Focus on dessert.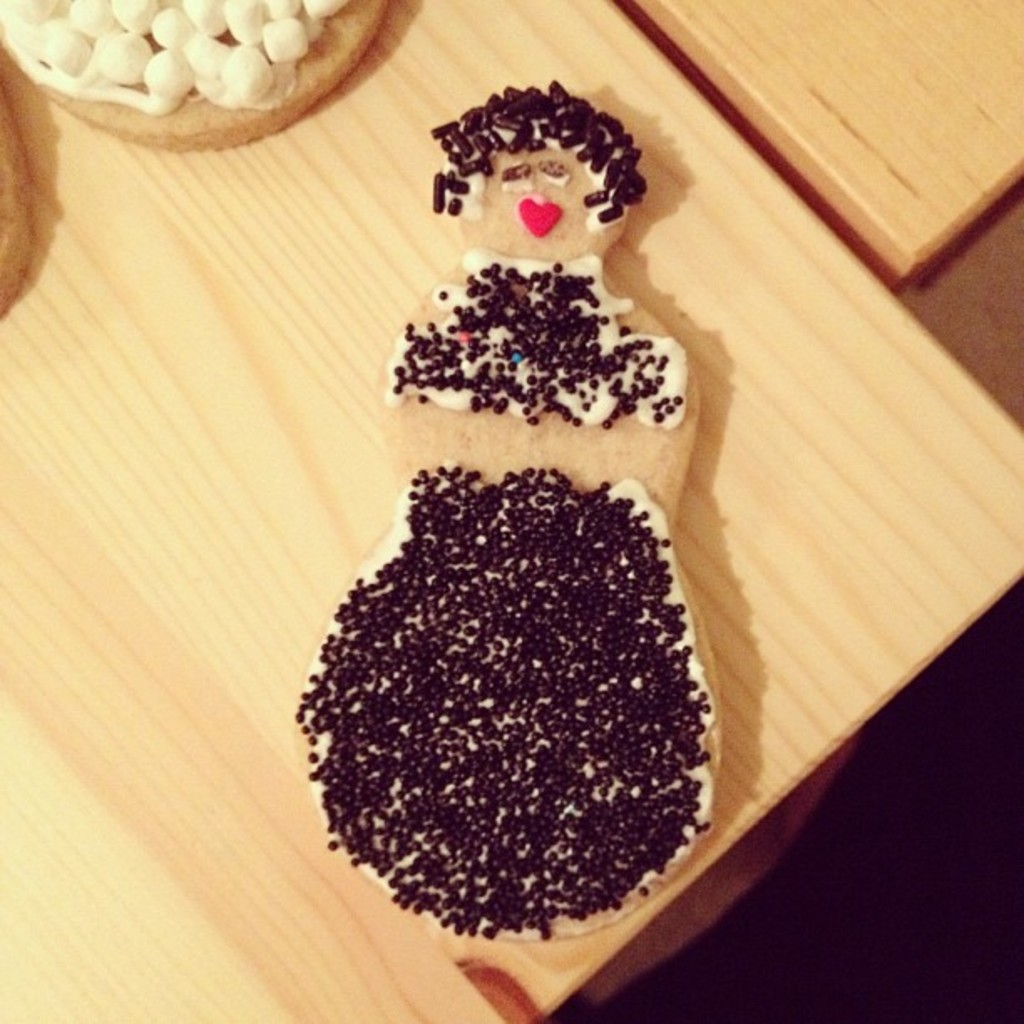
Focused at [268, 219, 746, 989].
